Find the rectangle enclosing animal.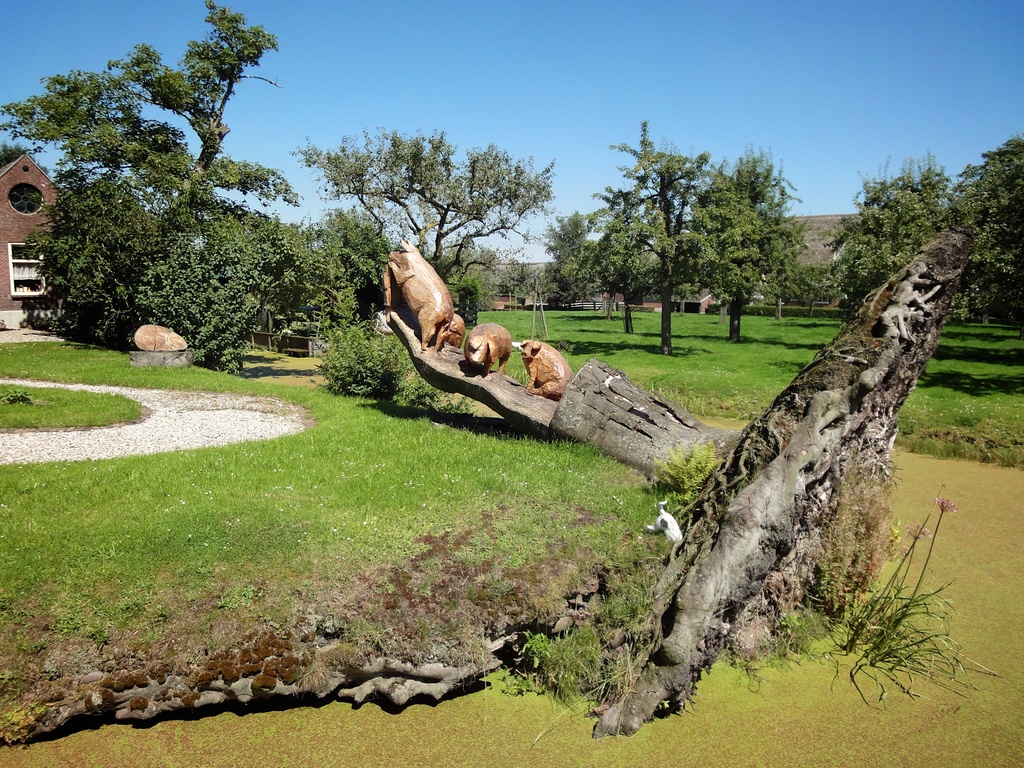
(x1=520, y1=337, x2=575, y2=395).
